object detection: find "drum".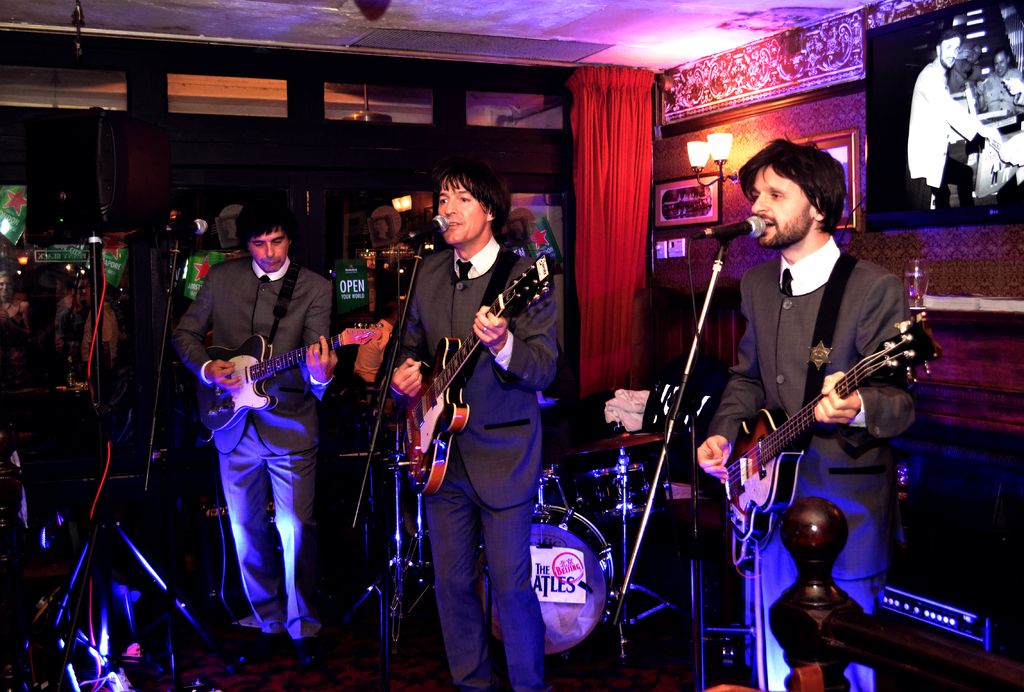
(x1=573, y1=432, x2=683, y2=522).
